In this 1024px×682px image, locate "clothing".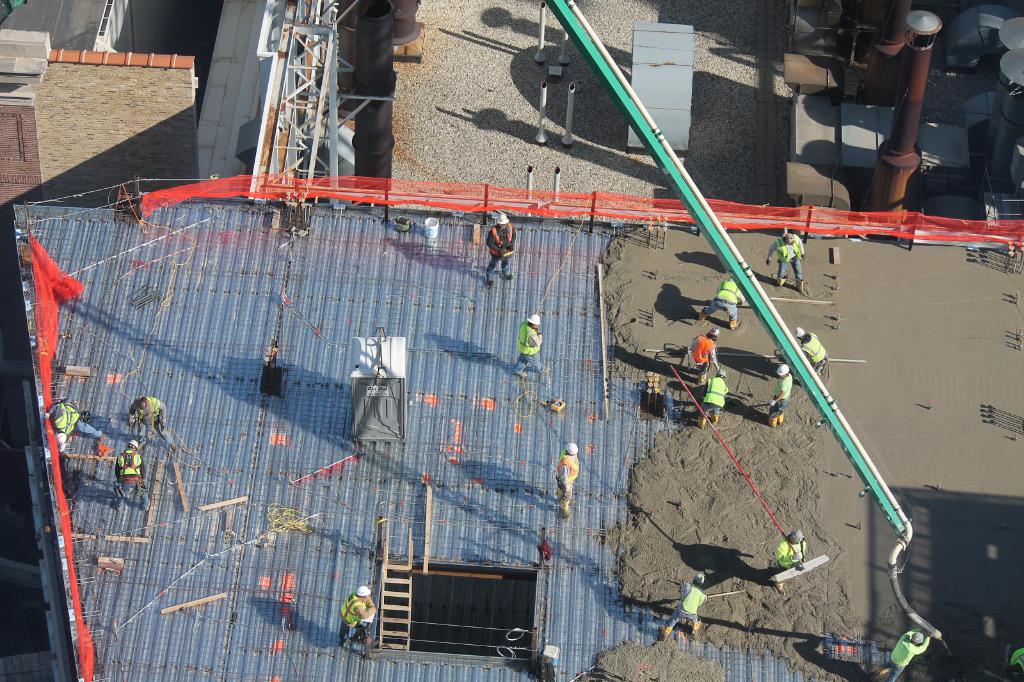
Bounding box: locate(38, 393, 93, 442).
